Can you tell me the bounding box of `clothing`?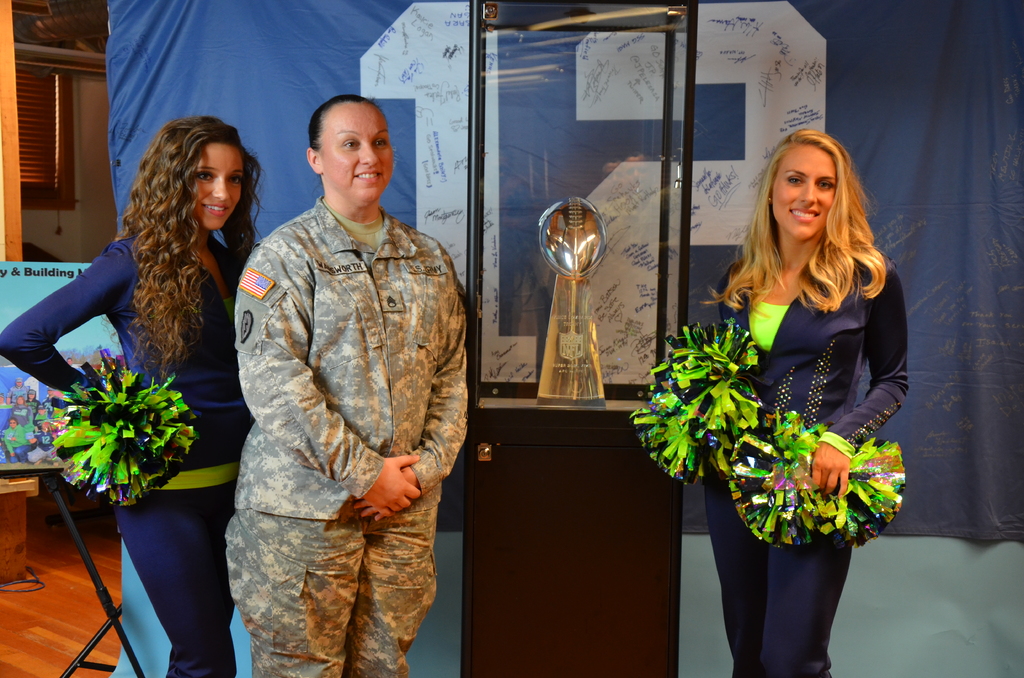
box(0, 238, 248, 677).
